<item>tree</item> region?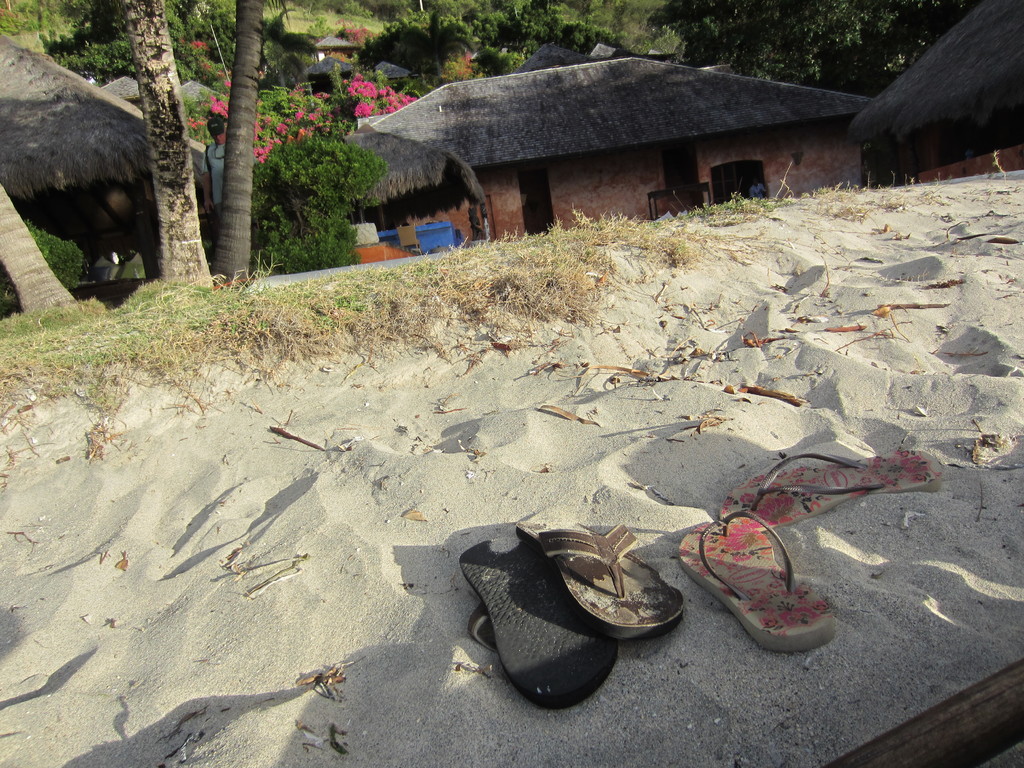
{"x1": 207, "y1": 0, "x2": 263, "y2": 282}
